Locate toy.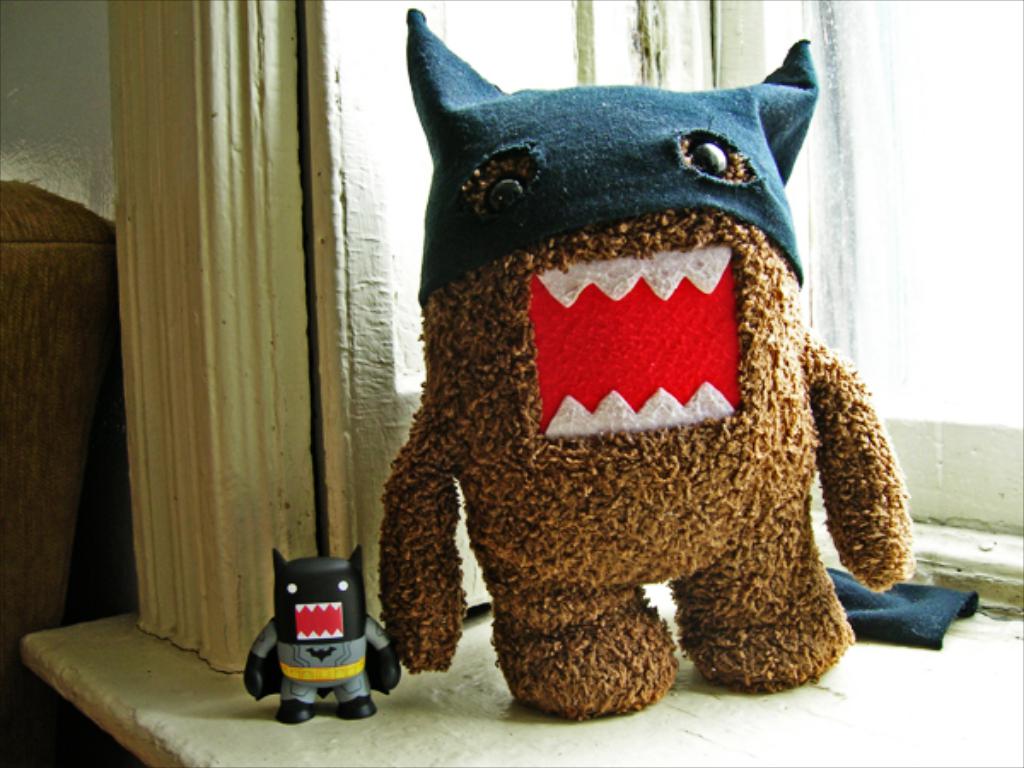
Bounding box: pyautogui.locateOnScreen(370, 68, 925, 713).
